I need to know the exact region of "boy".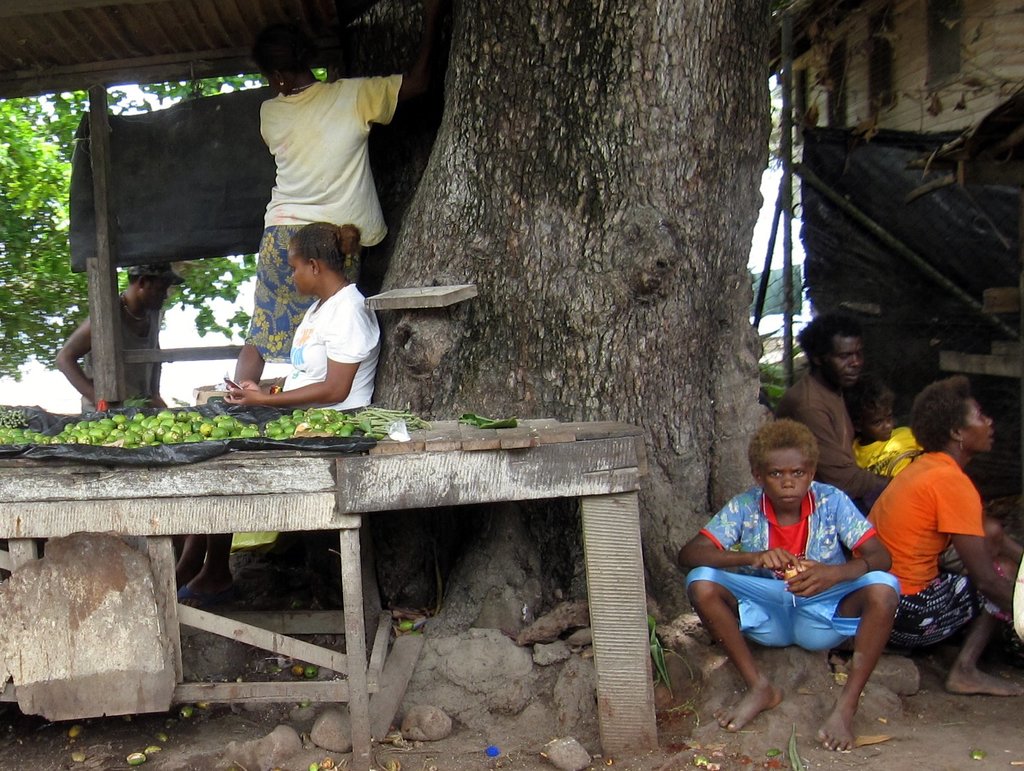
Region: box(671, 406, 909, 748).
